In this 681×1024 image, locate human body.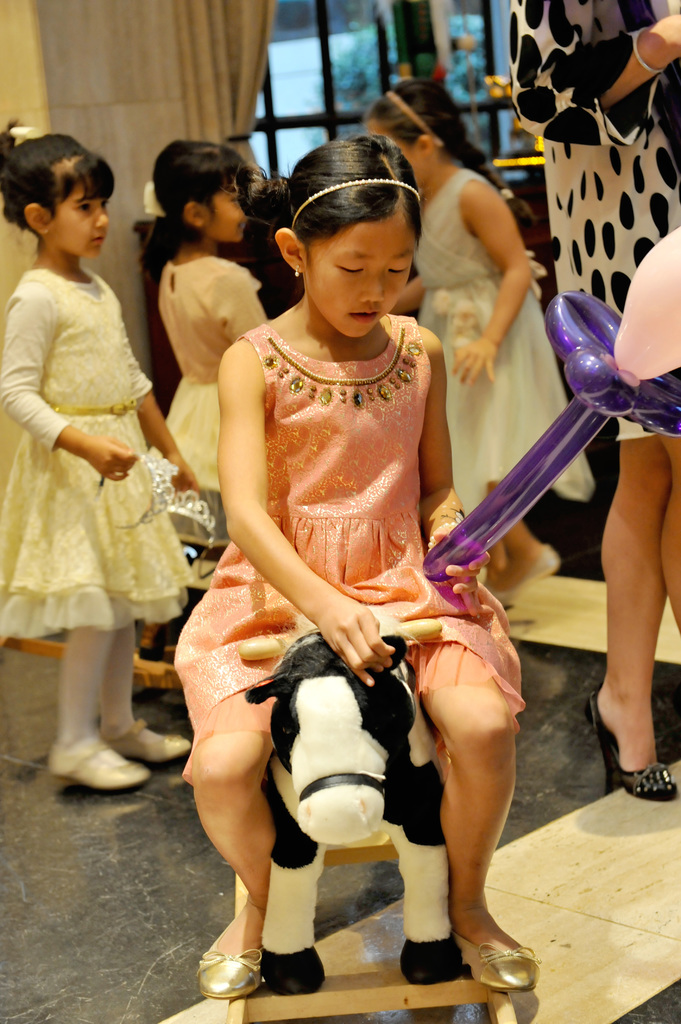
Bounding box: region(141, 247, 269, 538).
